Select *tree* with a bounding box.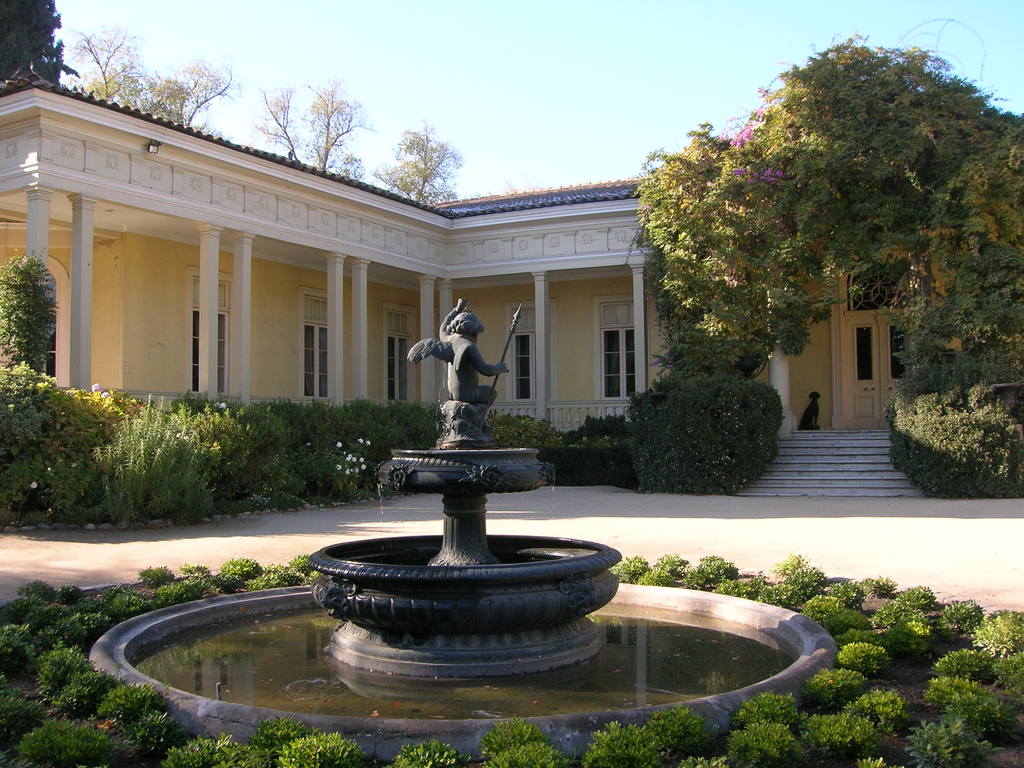
pyautogui.locateOnScreen(60, 18, 252, 127).
